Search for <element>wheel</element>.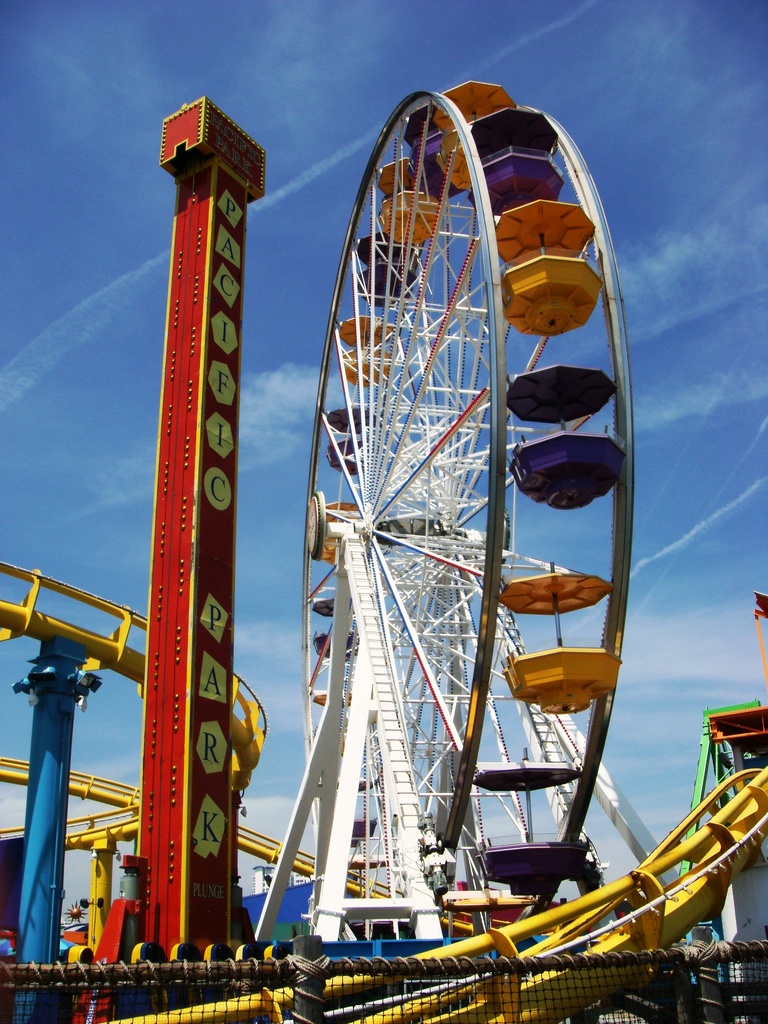
Found at <box>255,83,647,988</box>.
